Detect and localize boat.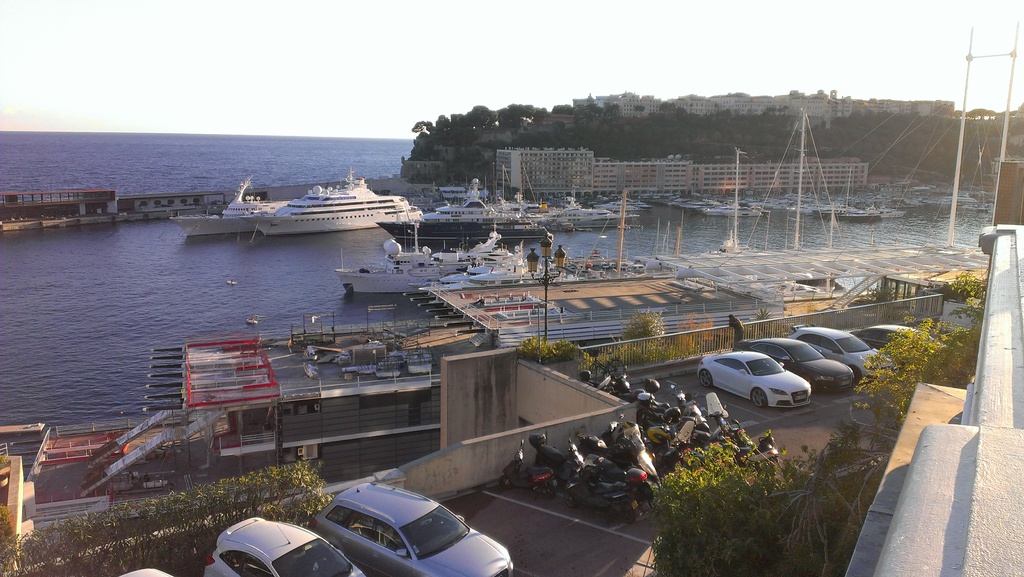
Localized at bbox(164, 160, 412, 240).
